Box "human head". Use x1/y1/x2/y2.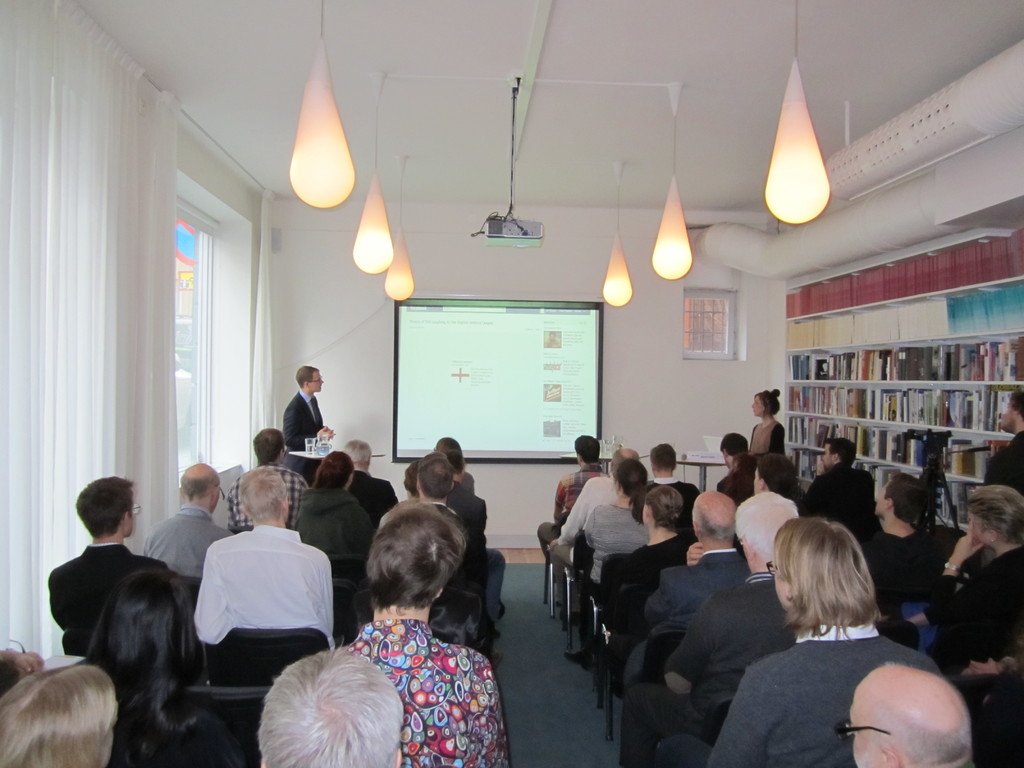
253/430/285/465.
